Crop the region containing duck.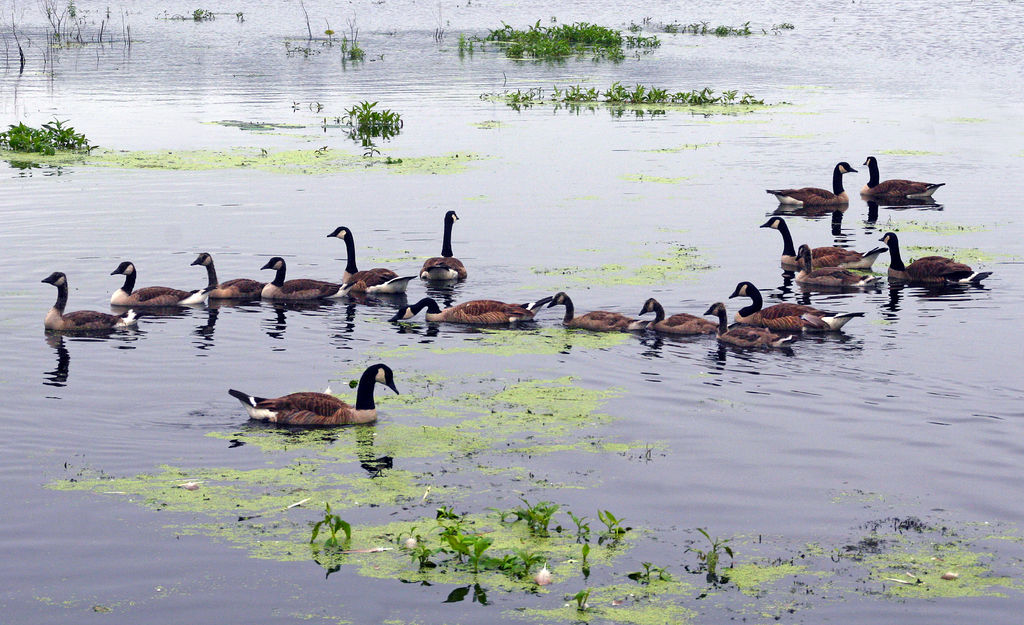
Crop region: box(637, 292, 735, 340).
